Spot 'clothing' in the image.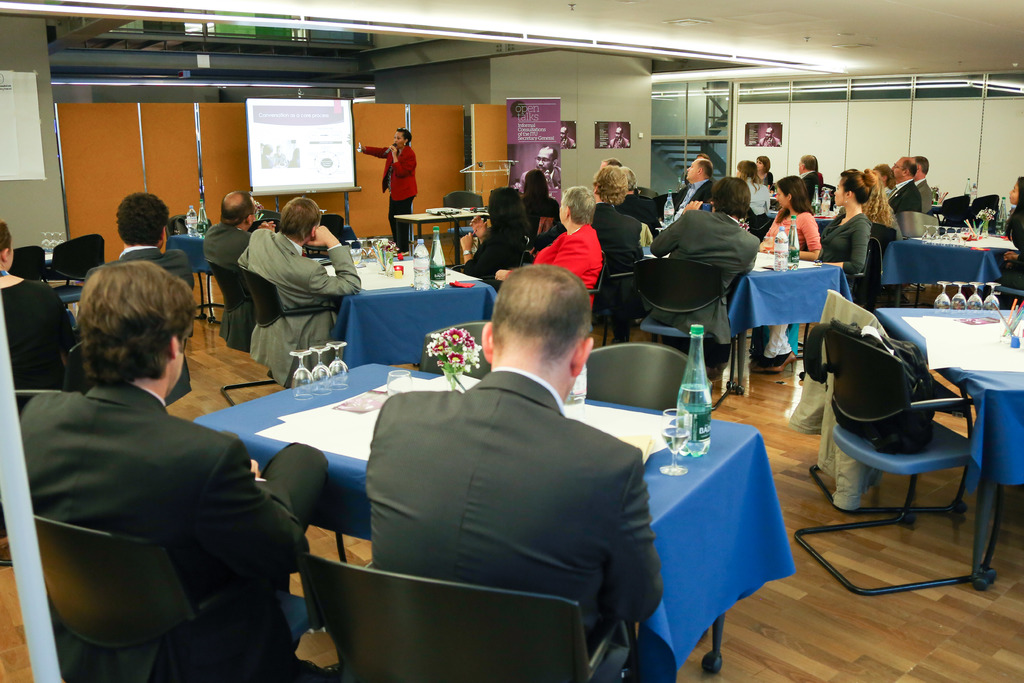
'clothing' found at Rect(999, 207, 1023, 303).
